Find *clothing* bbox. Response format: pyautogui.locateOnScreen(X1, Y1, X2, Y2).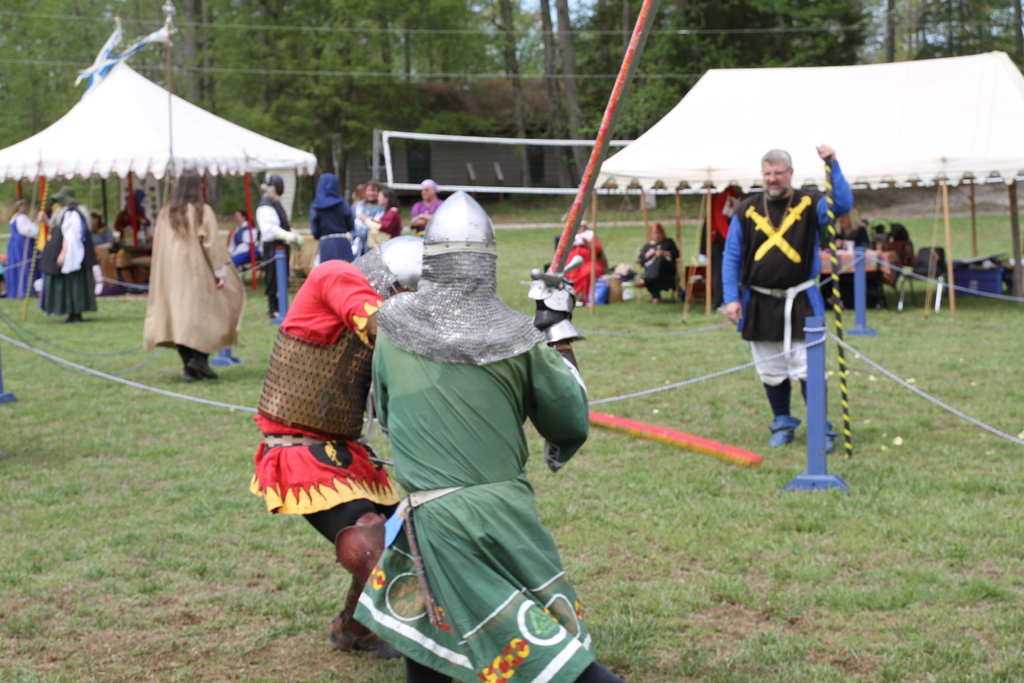
pyautogui.locateOnScreen(249, 256, 401, 538).
